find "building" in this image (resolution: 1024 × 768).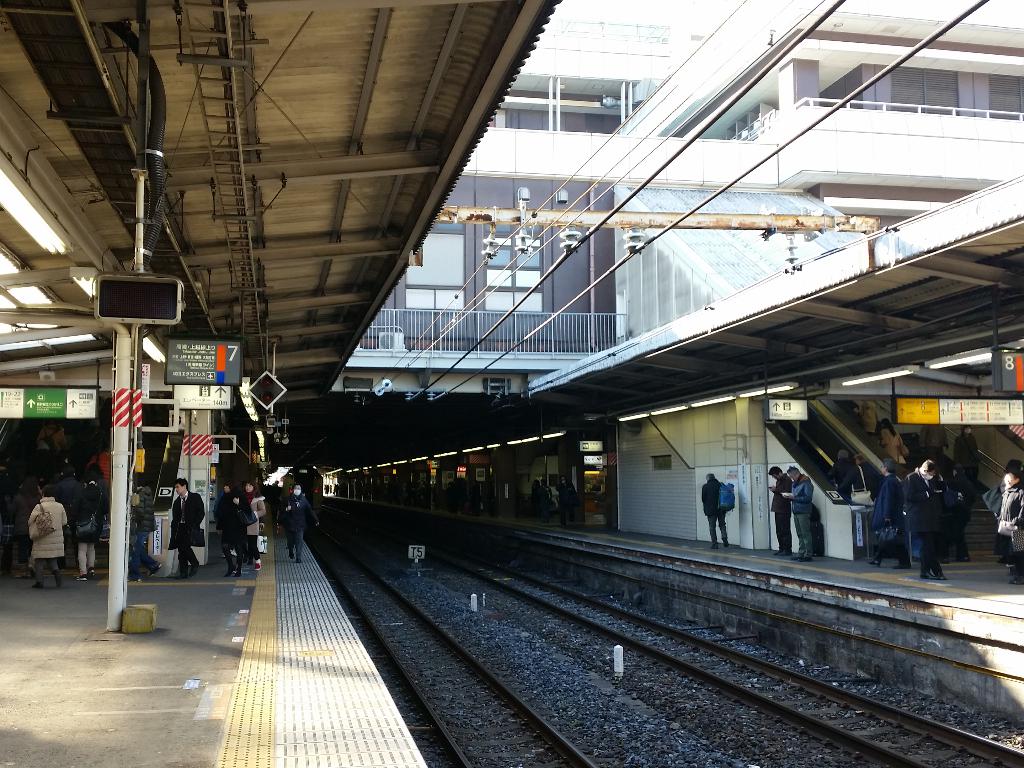
(left=336, top=0, right=1023, bottom=561).
